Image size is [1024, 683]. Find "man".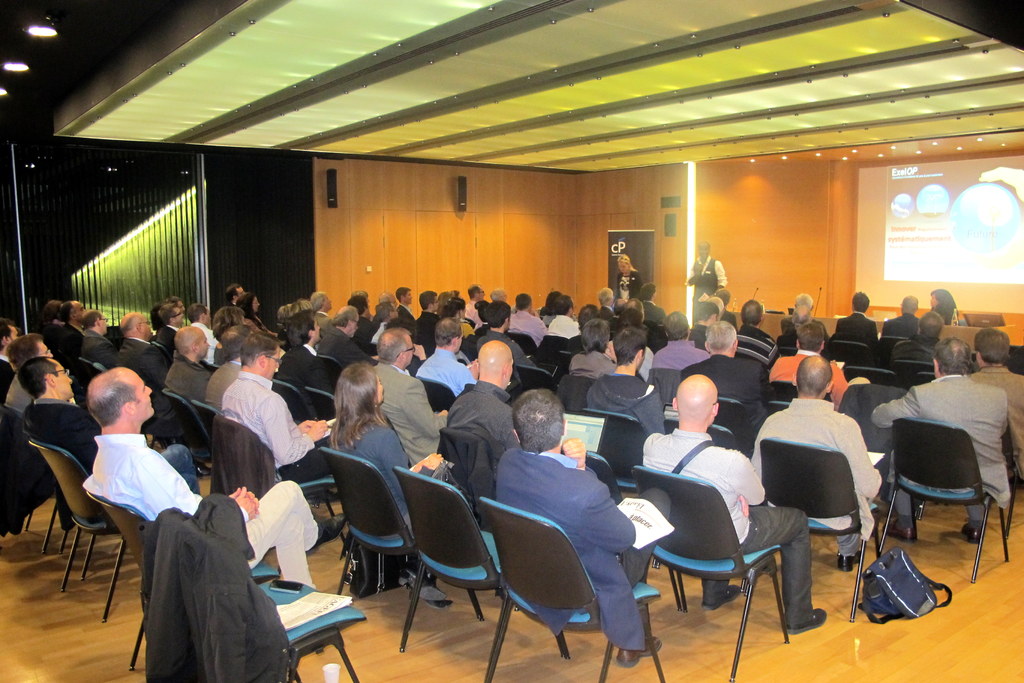
rect(372, 323, 452, 463).
